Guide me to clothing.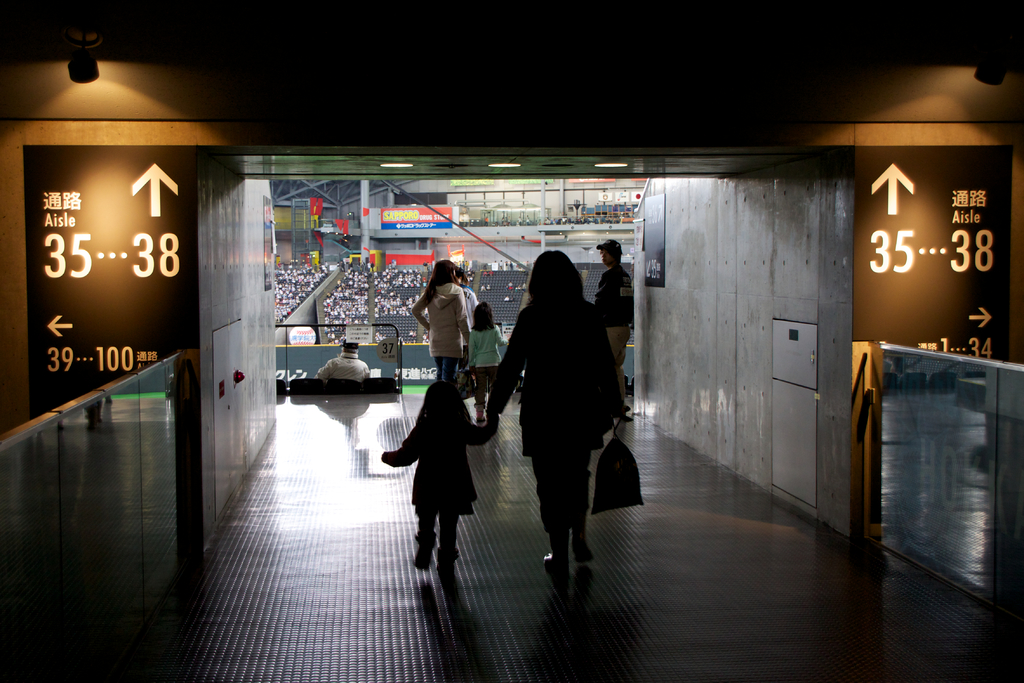
Guidance: [410,283,472,383].
